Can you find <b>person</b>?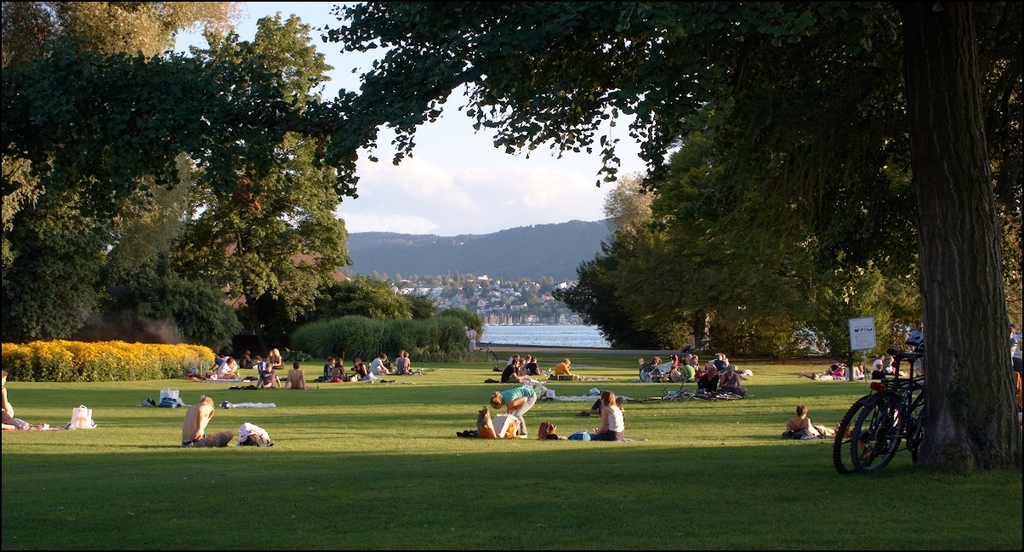
Yes, bounding box: <region>289, 354, 309, 396</region>.
